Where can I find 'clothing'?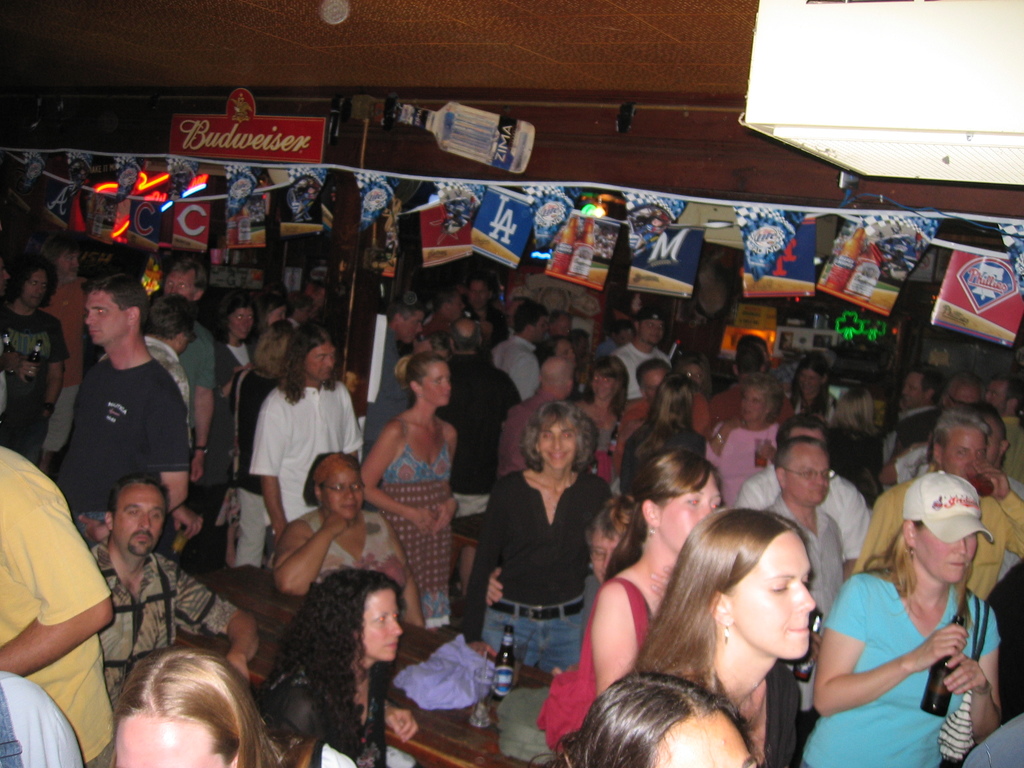
You can find it at box=[852, 466, 1023, 607].
